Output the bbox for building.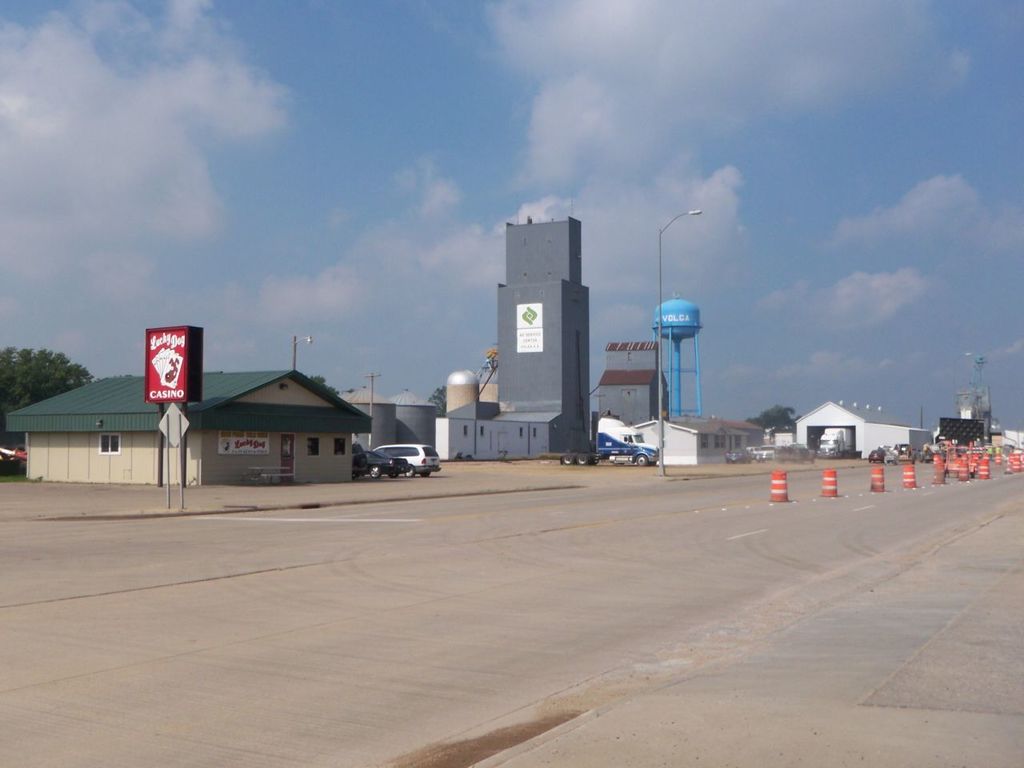
797, 399, 903, 459.
